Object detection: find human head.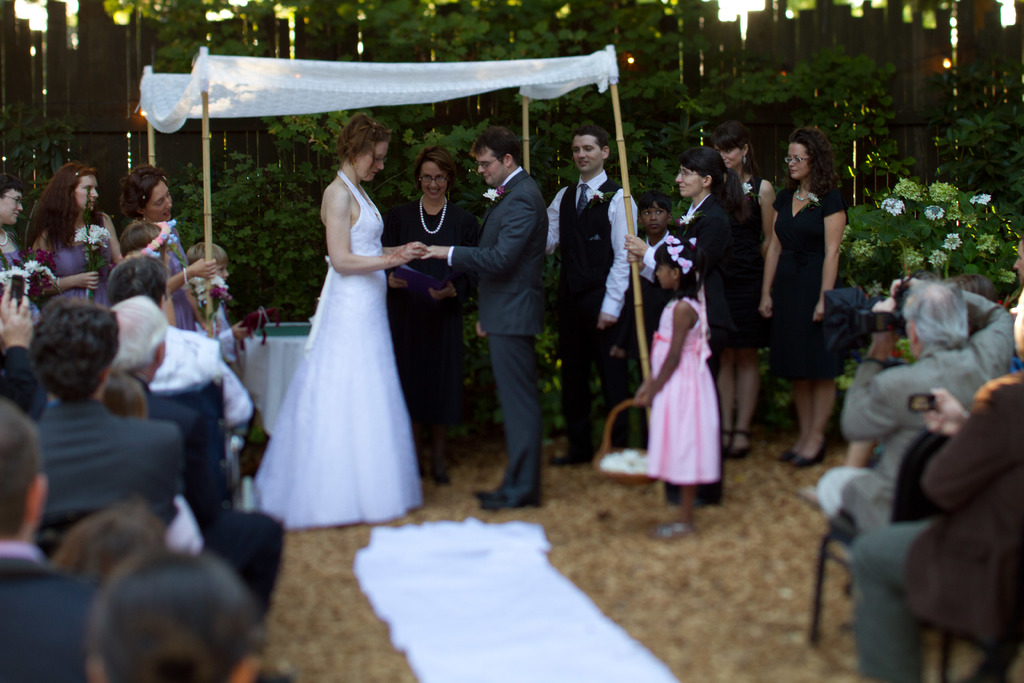
locate(1011, 236, 1023, 284).
